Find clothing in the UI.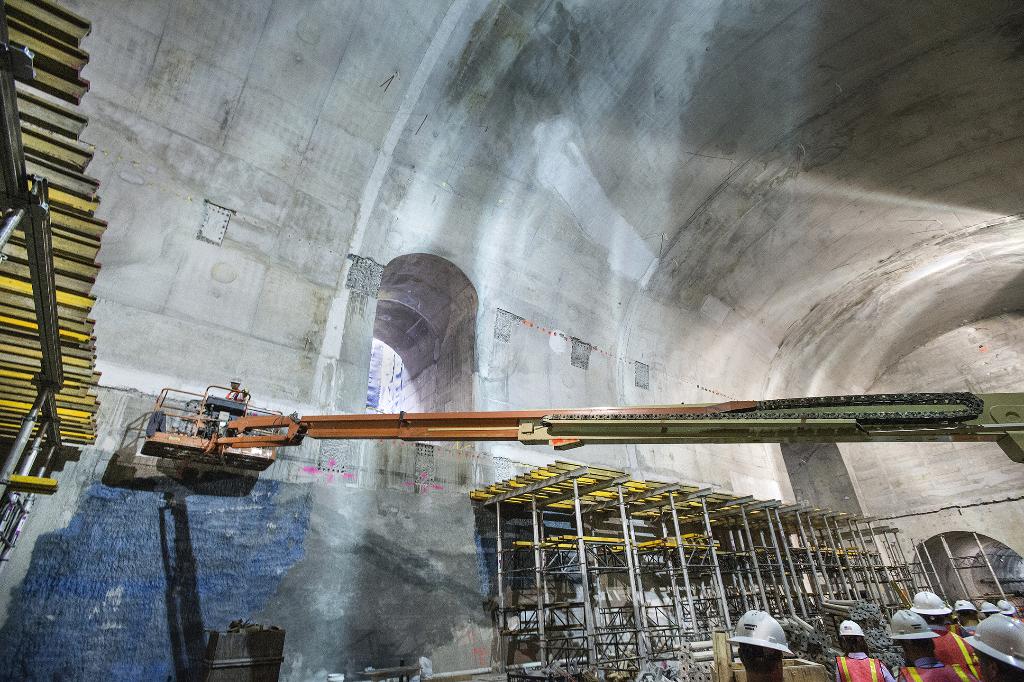
UI element at (835, 647, 893, 680).
